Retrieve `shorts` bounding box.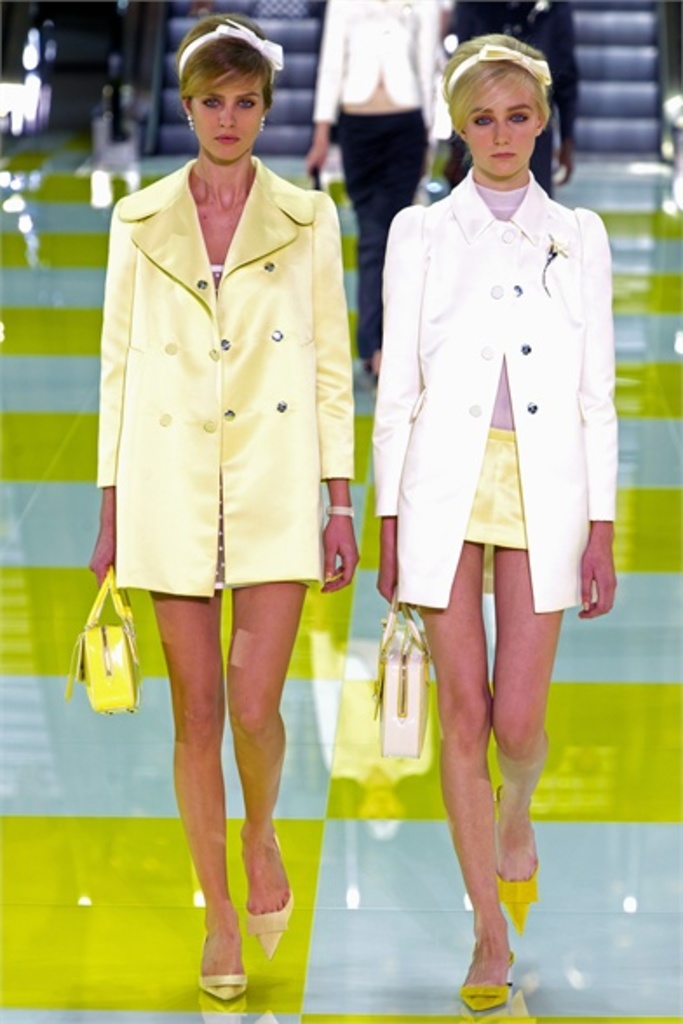
Bounding box: [462, 425, 528, 592].
